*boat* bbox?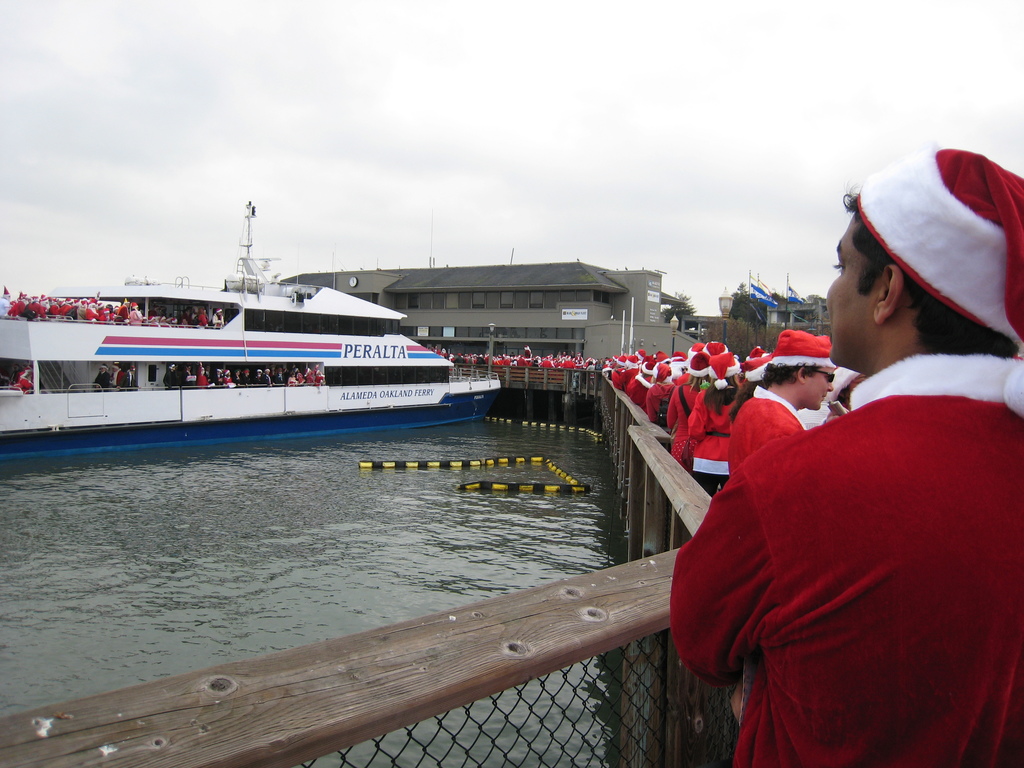
{"left": 0, "top": 197, "right": 504, "bottom": 454}
